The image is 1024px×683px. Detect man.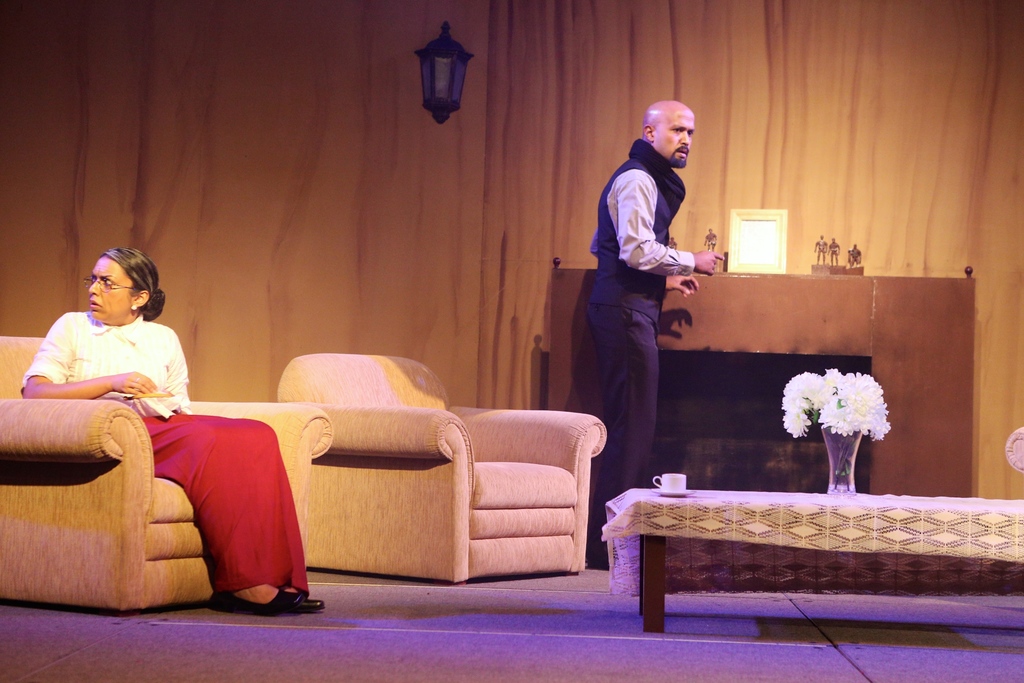
Detection: pyautogui.locateOnScreen(583, 97, 729, 573).
